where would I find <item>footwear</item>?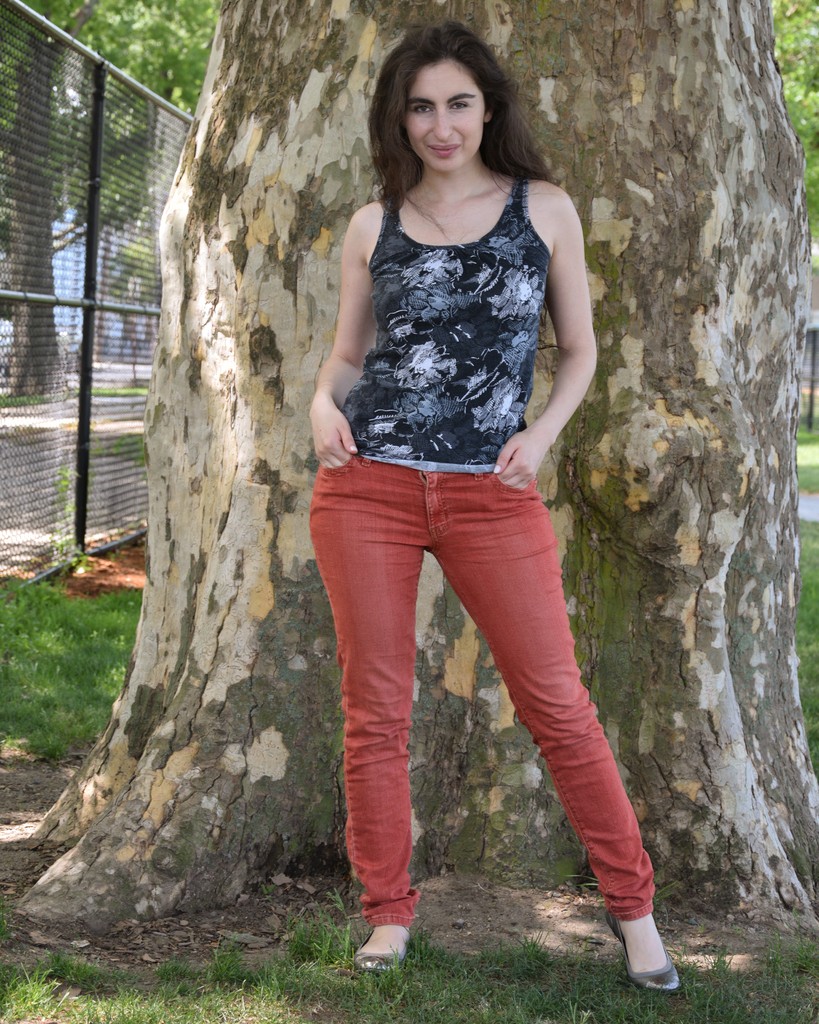
At (355, 929, 410, 974).
